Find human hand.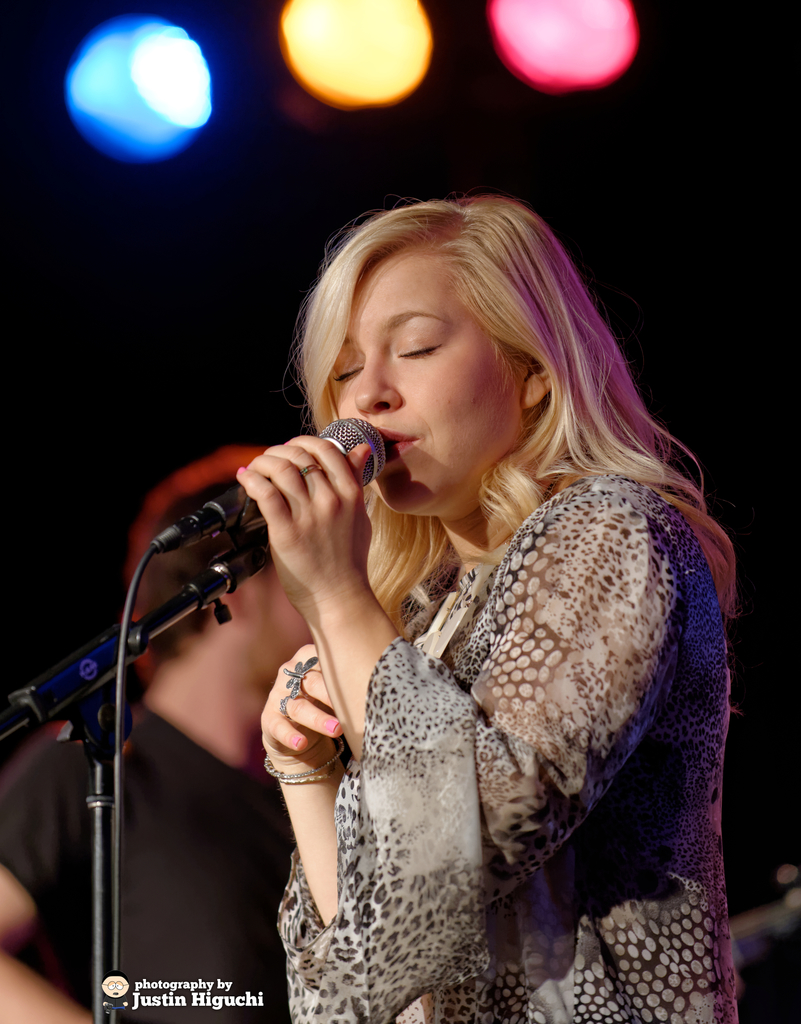
locate(234, 433, 372, 612).
